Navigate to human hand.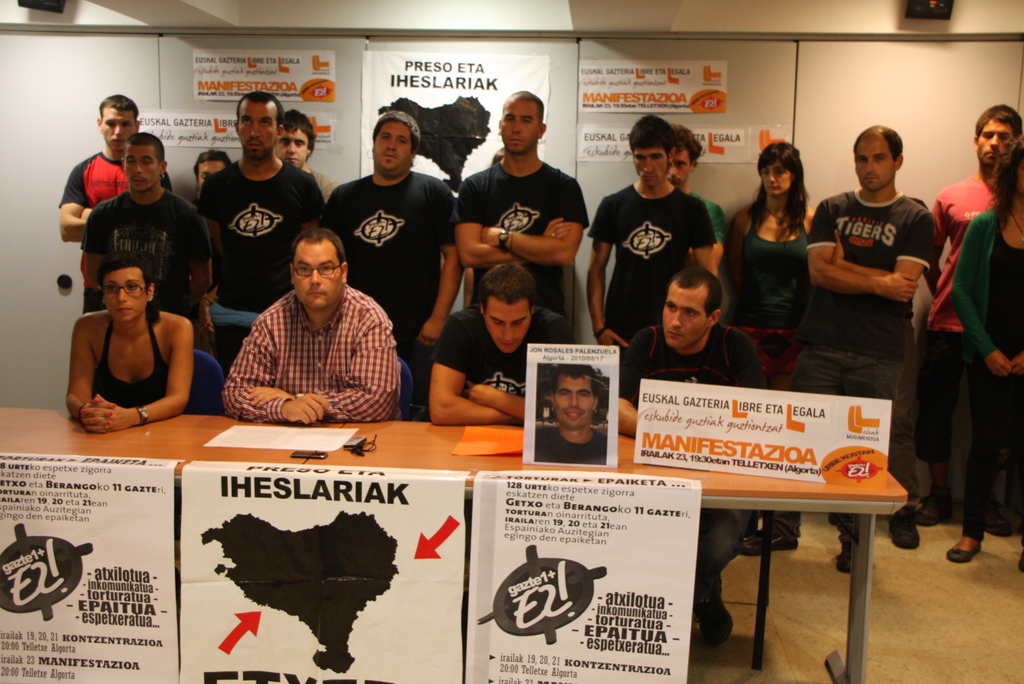
Navigation target: {"x1": 243, "y1": 384, "x2": 294, "y2": 407}.
